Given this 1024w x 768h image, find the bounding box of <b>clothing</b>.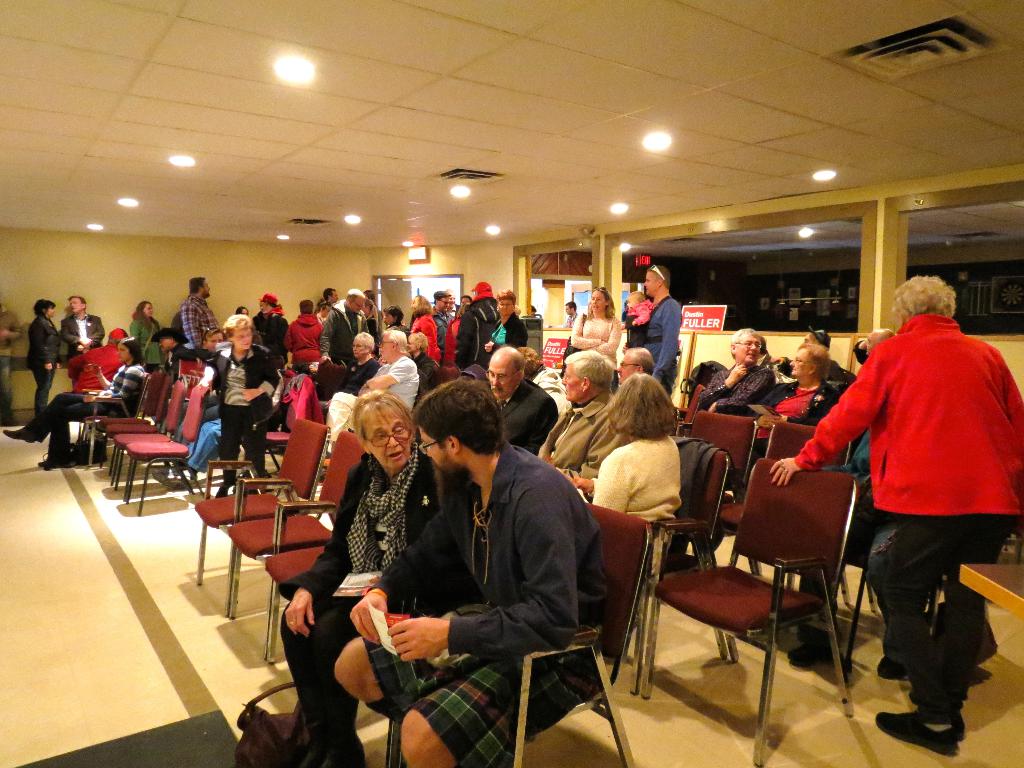
select_region(214, 362, 253, 429).
